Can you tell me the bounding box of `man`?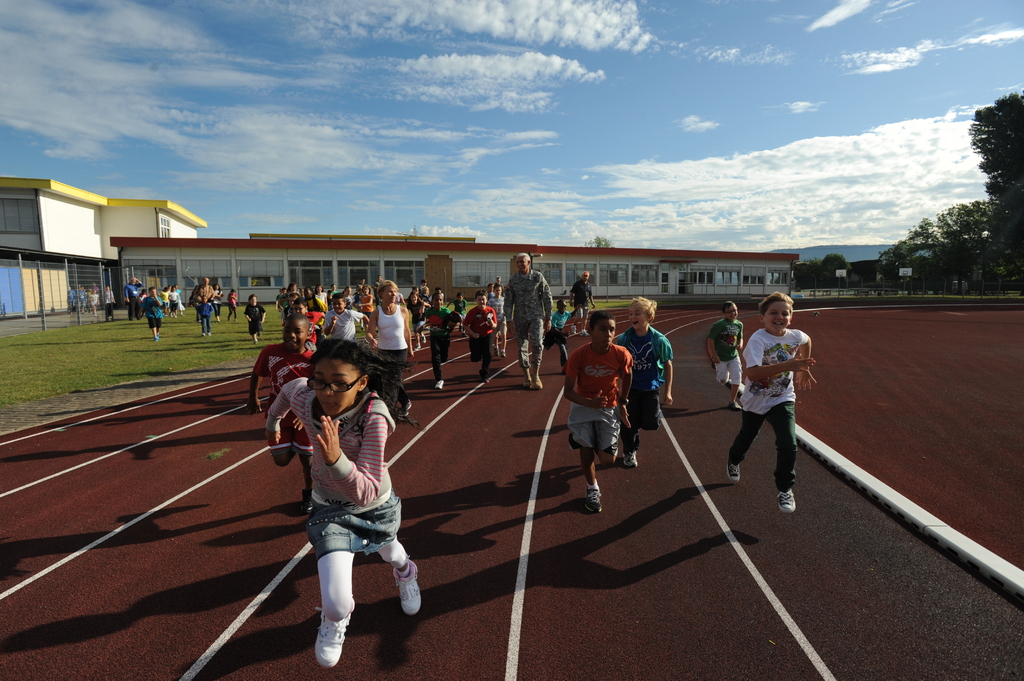
566, 268, 595, 339.
